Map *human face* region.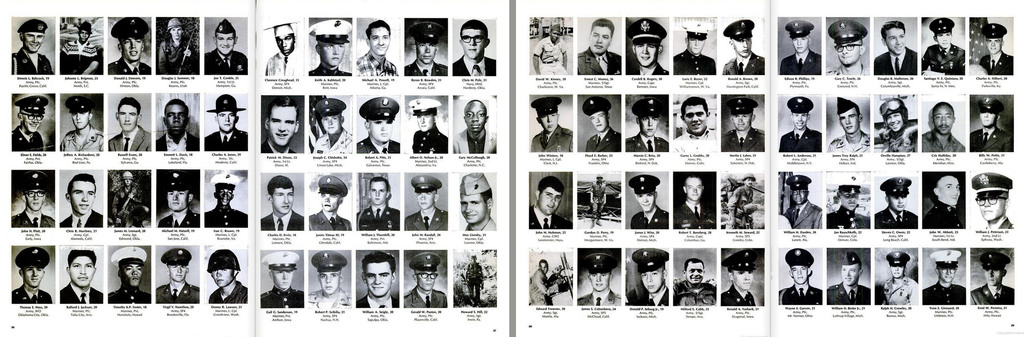
Mapped to [888,111,903,131].
